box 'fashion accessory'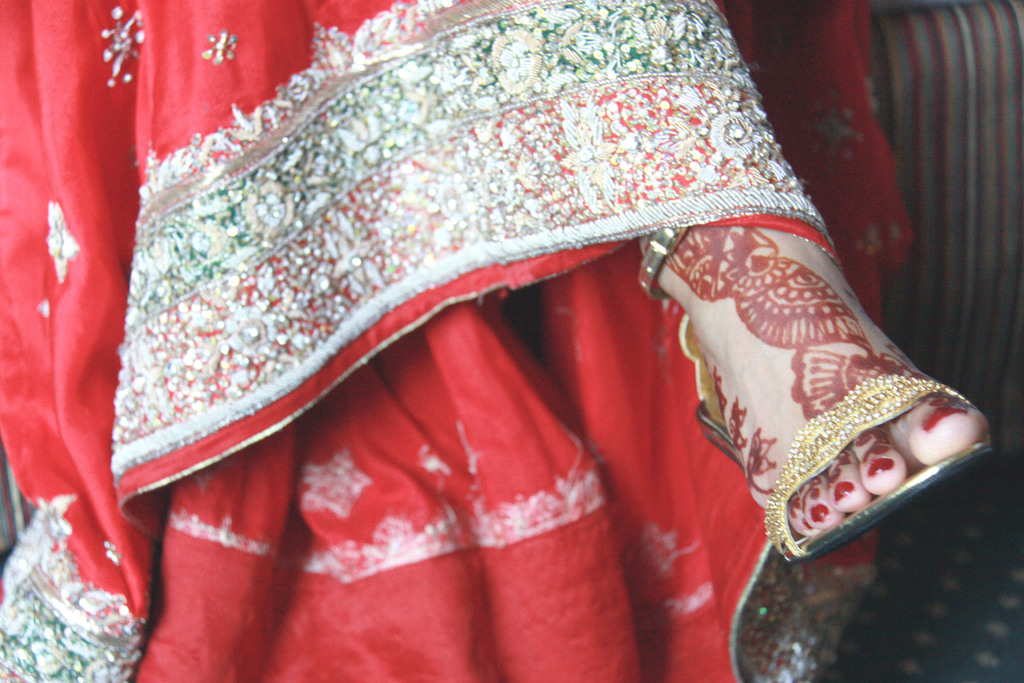
[814, 506, 829, 523]
